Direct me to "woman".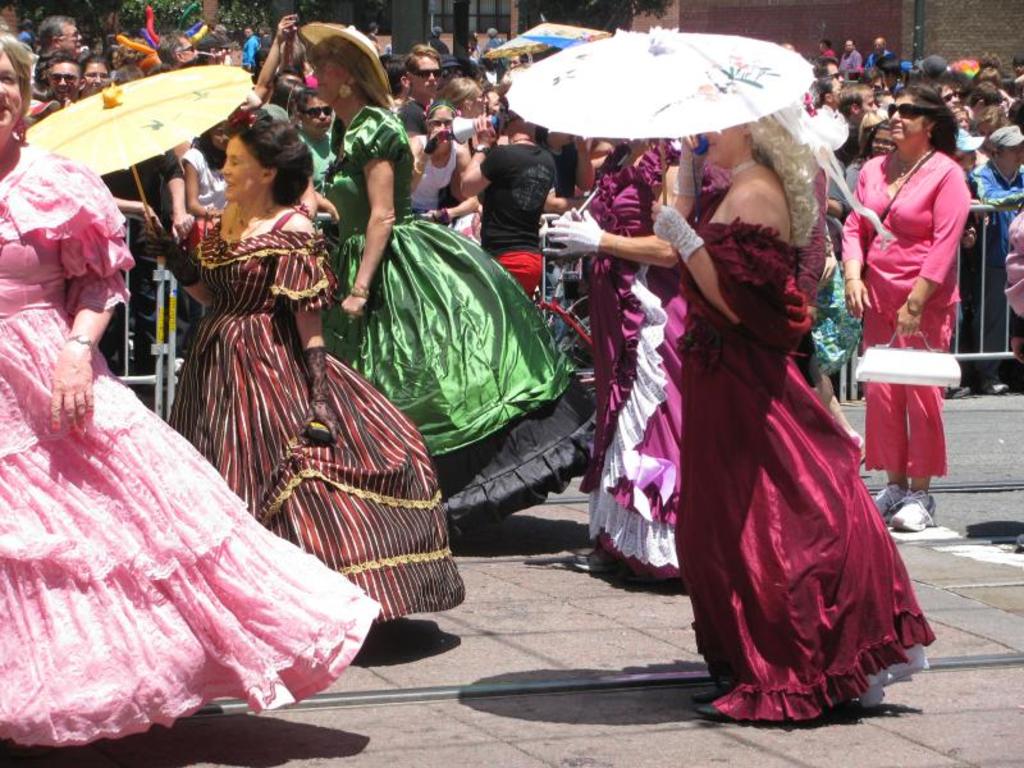
Direction: [x1=0, y1=31, x2=385, y2=753].
